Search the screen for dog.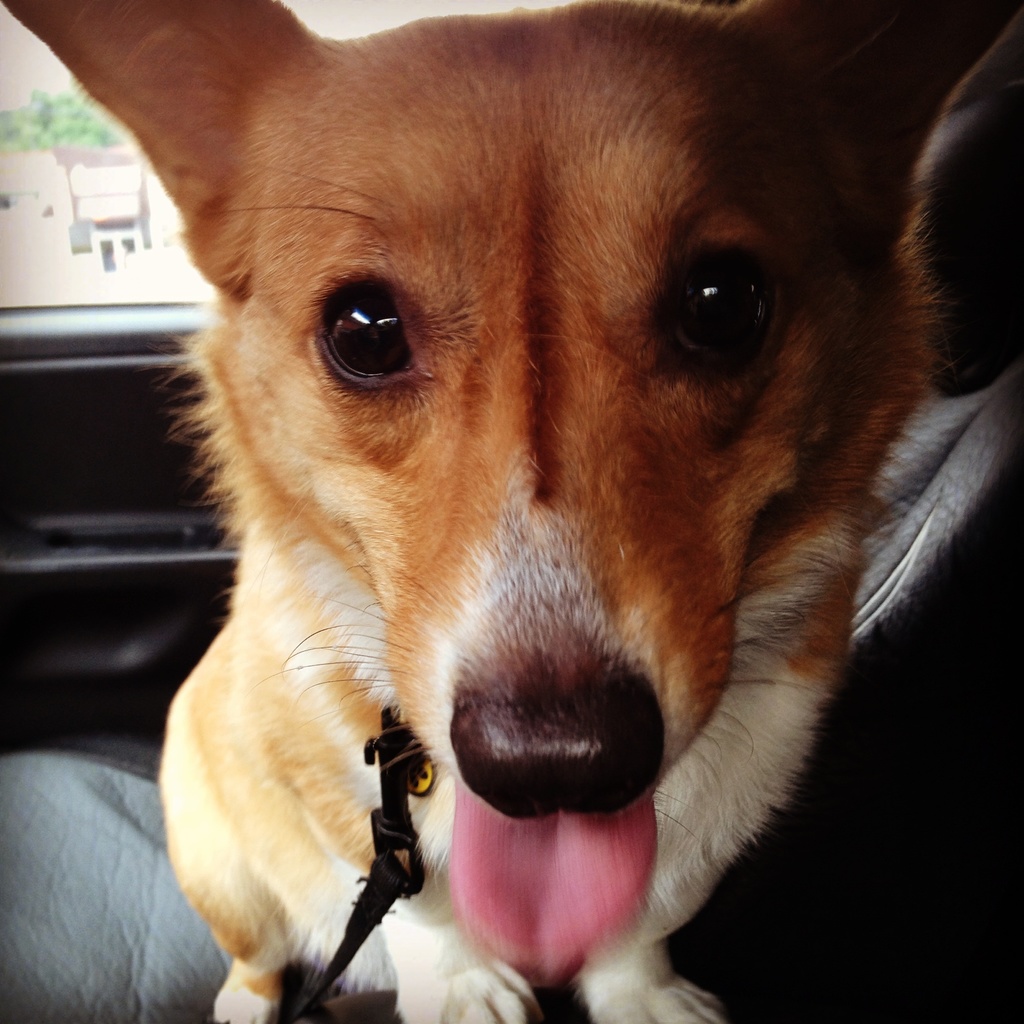
Found at {"left": 1, "top": 0, "right": 1023, "bottom": 1023}.
